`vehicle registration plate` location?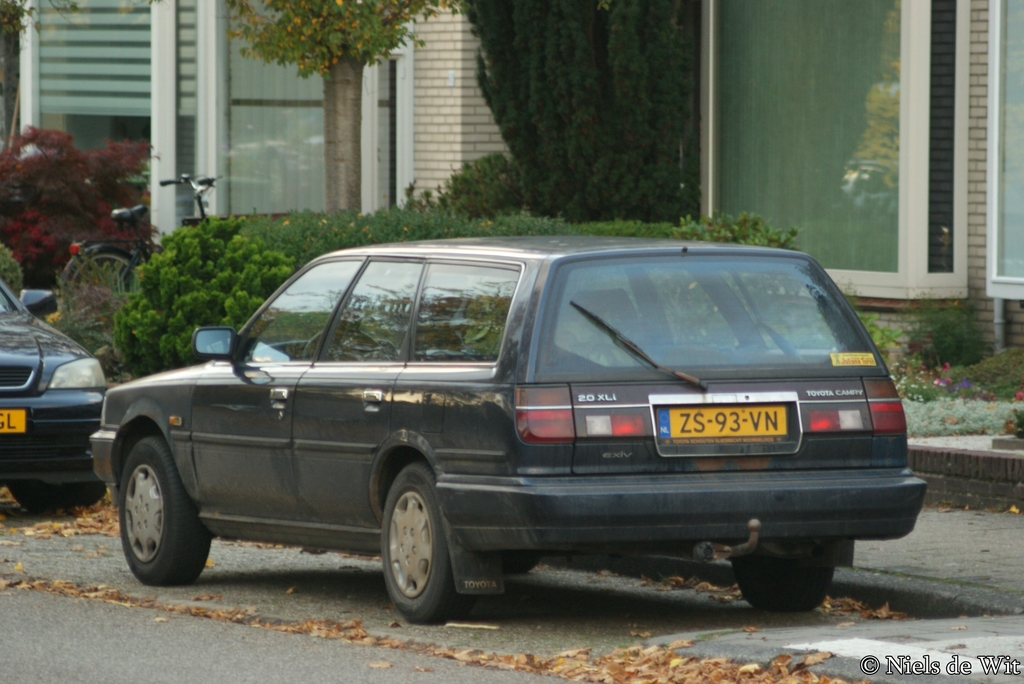
{"left": 0, "top": 409, "right": 27, "bottom": 431}
